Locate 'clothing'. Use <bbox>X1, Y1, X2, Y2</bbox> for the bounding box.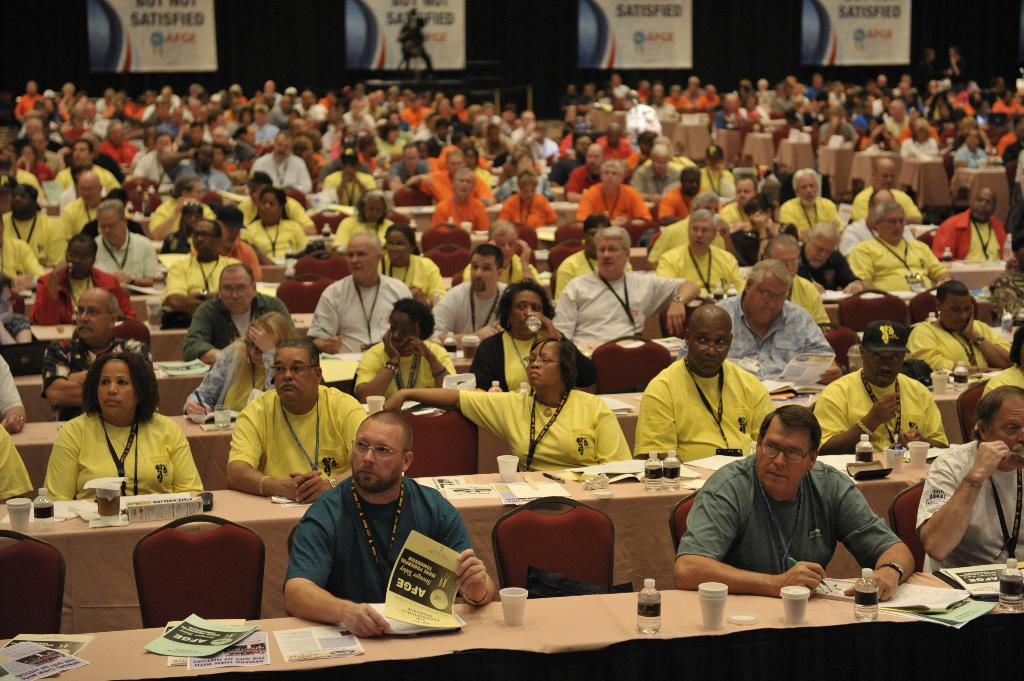
<bbox>161, 255, 239, 307</bbox>.
